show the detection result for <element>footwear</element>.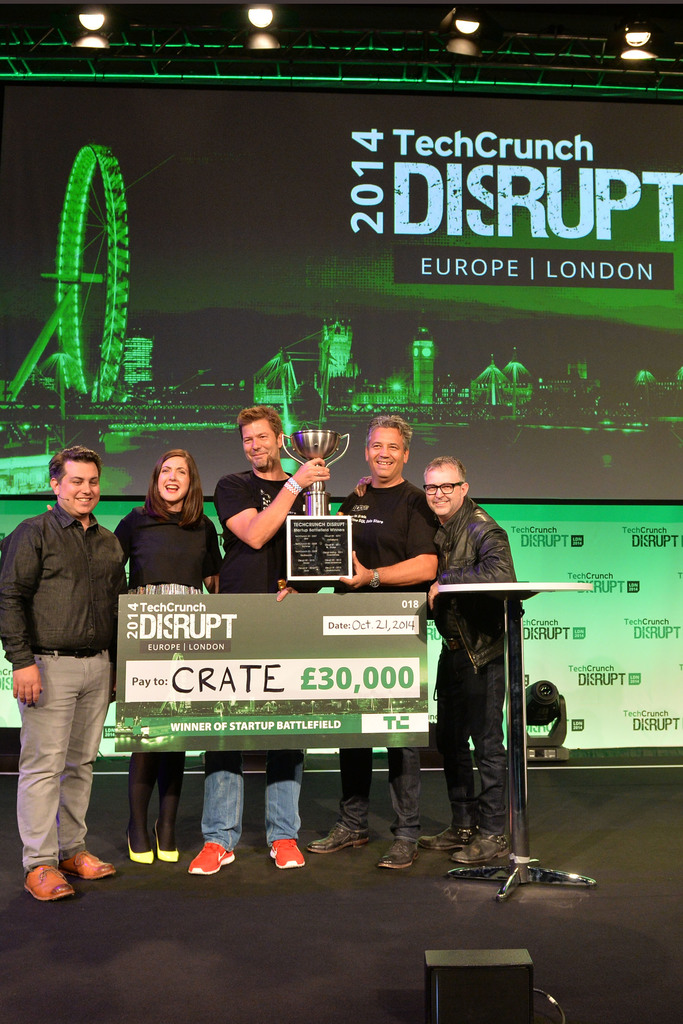
bbox=[426, 819, 474, 847].
